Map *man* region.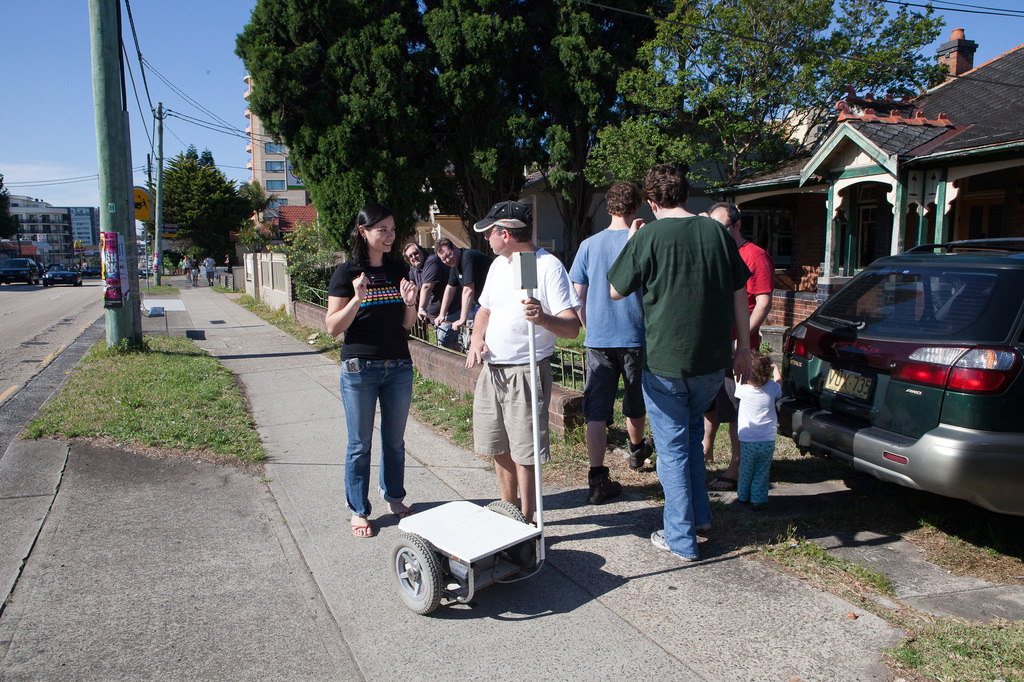
Mapped to 465,200,582,525.
